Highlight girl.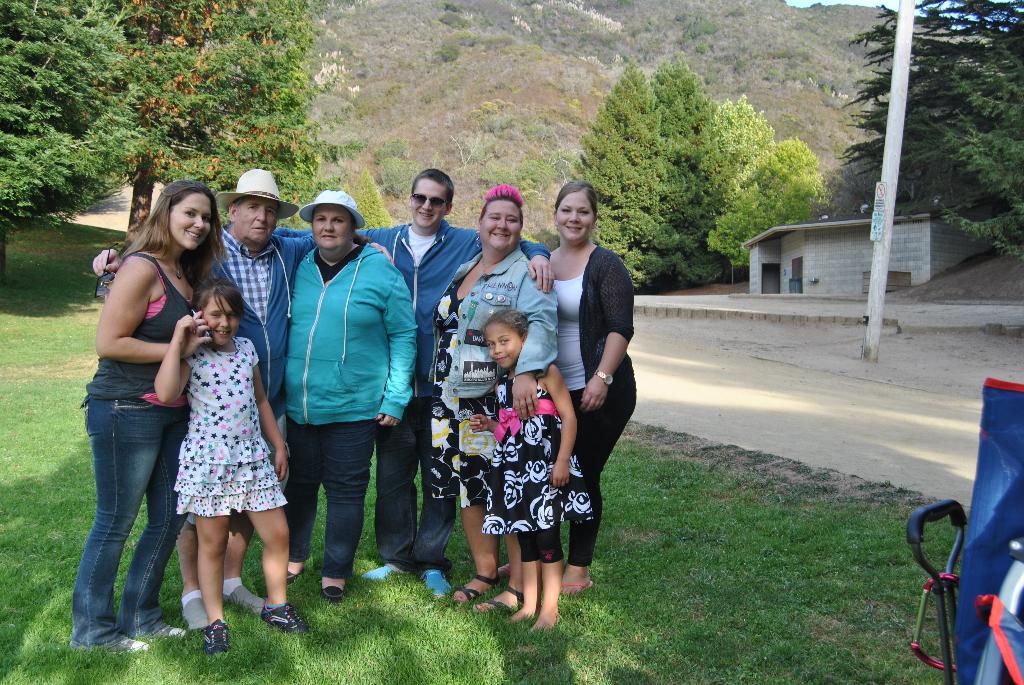
Highlighted region: box(152, 278, 306, 634).
